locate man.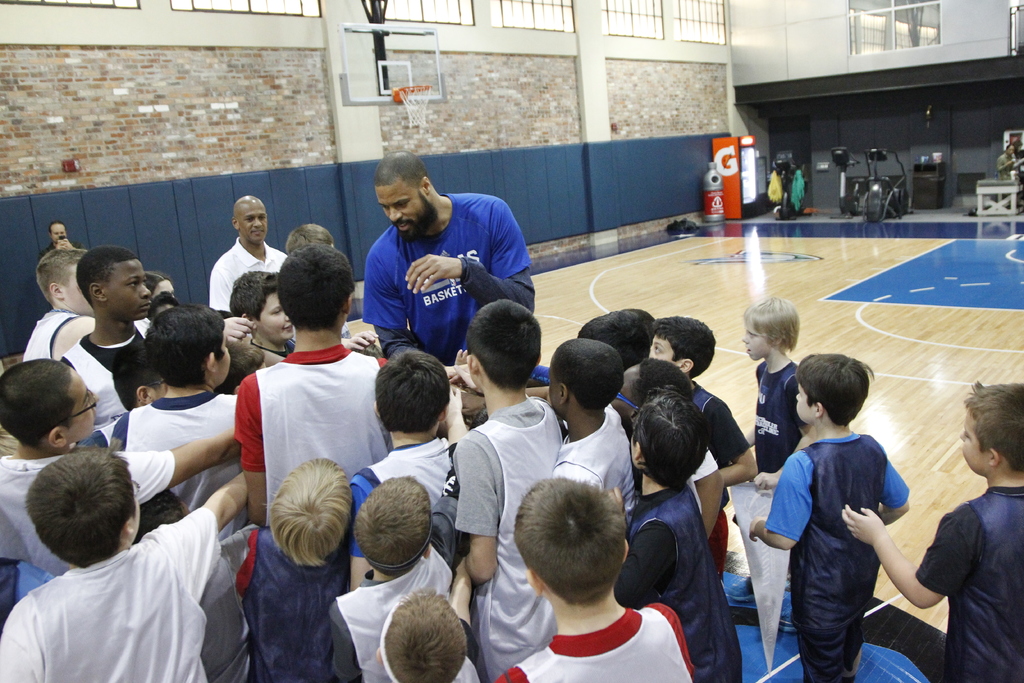
Bounding box: Rect(335, 165, 544, 379).
